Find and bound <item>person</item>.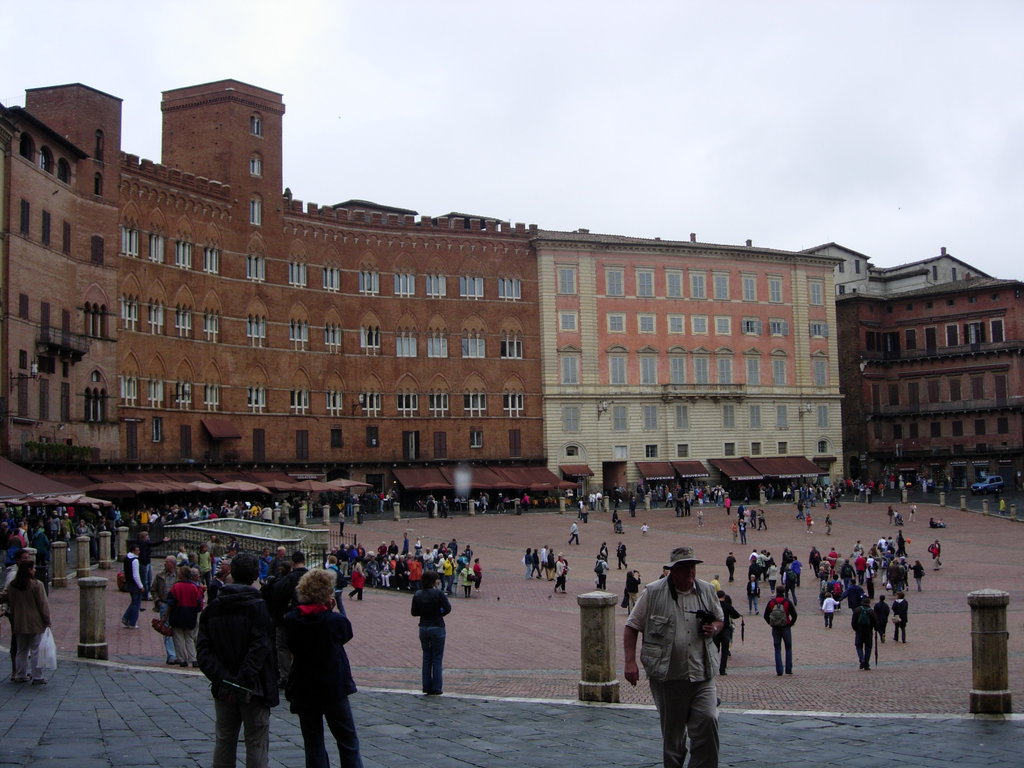
Bound: pyautogui.locateOnScreen(4, 548, 51, 686).
